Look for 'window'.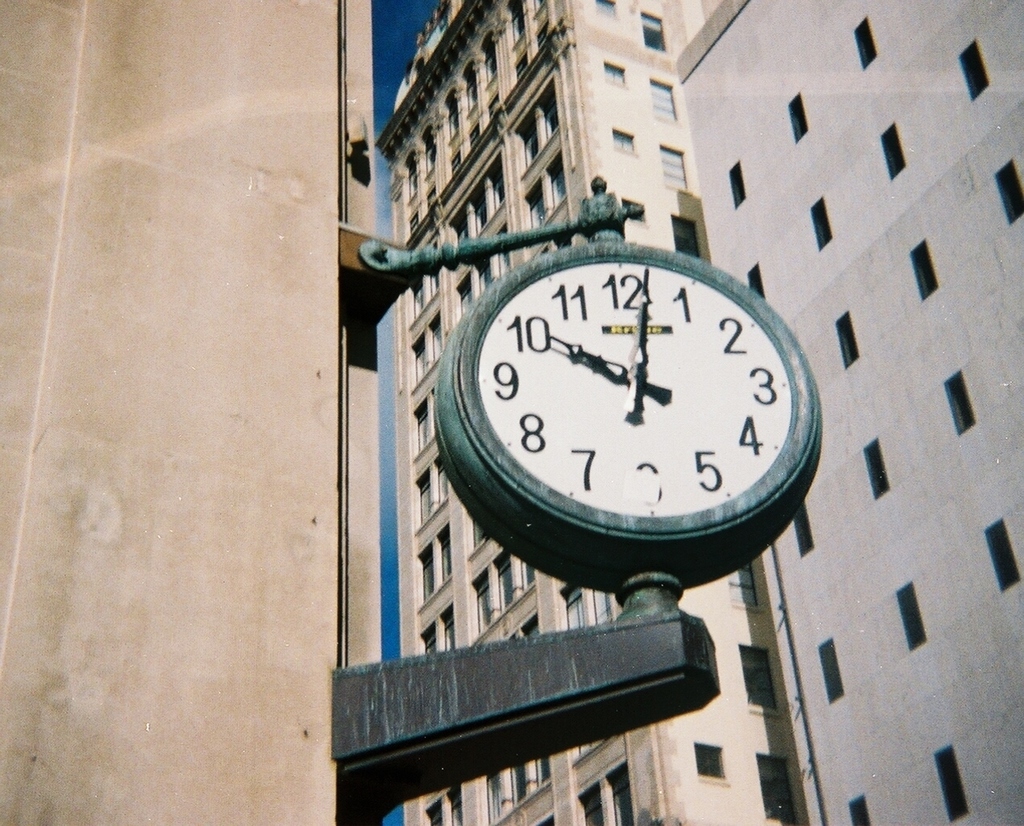
Found: region(881, 123, 904, 179).
